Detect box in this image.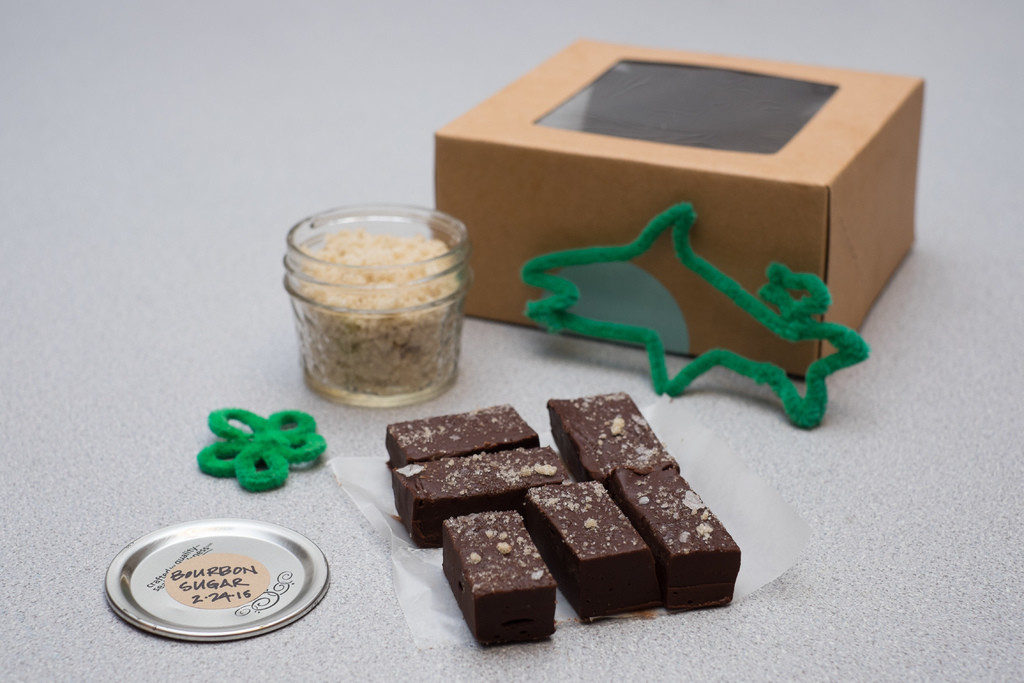
Detection: <region>446, 28, 923, 375</region>.
